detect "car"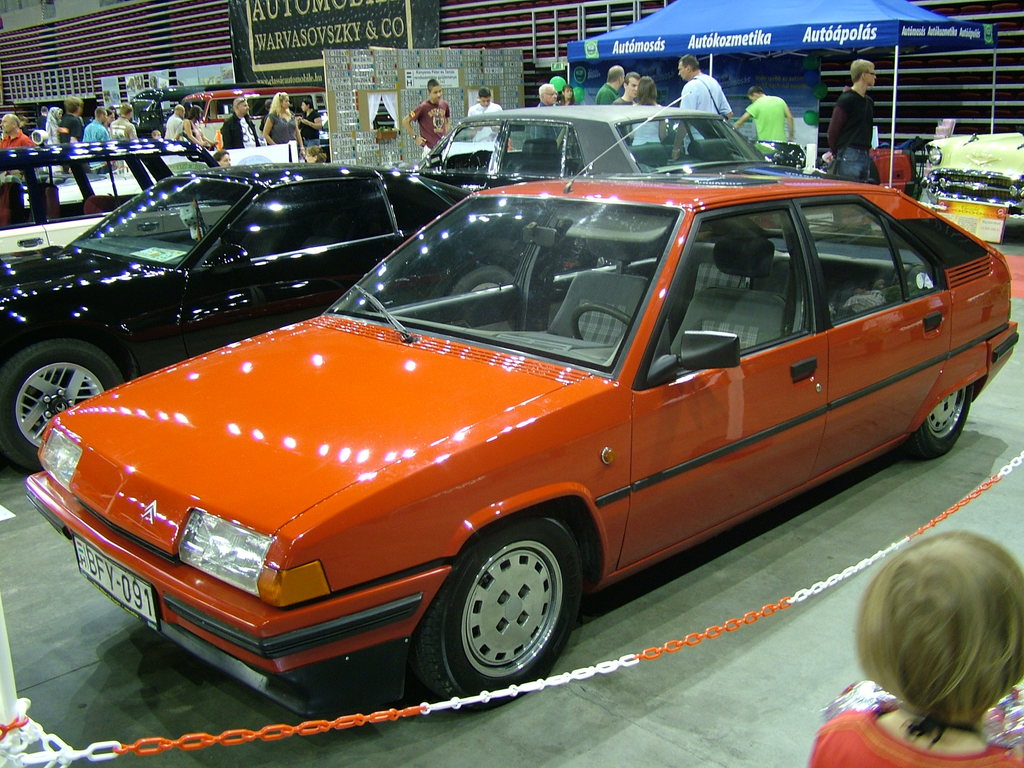
Rect(0, 139, 232, 252)
